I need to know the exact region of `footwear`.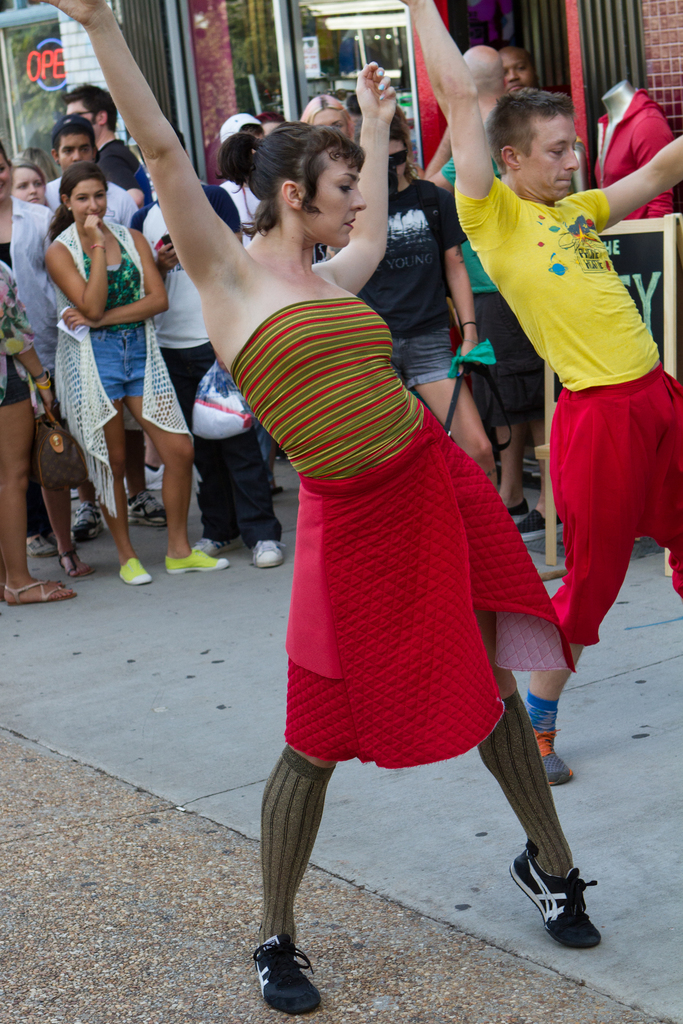
Region: (71,499,103,540).
